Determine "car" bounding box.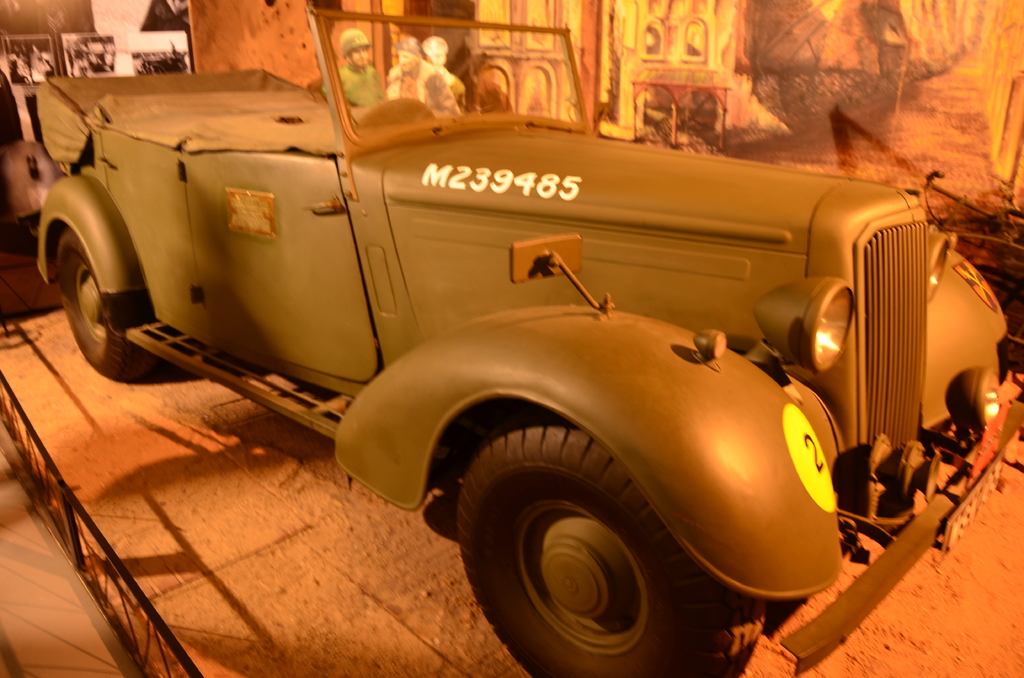
Determined: detection(35, 1, 1023, 677).
